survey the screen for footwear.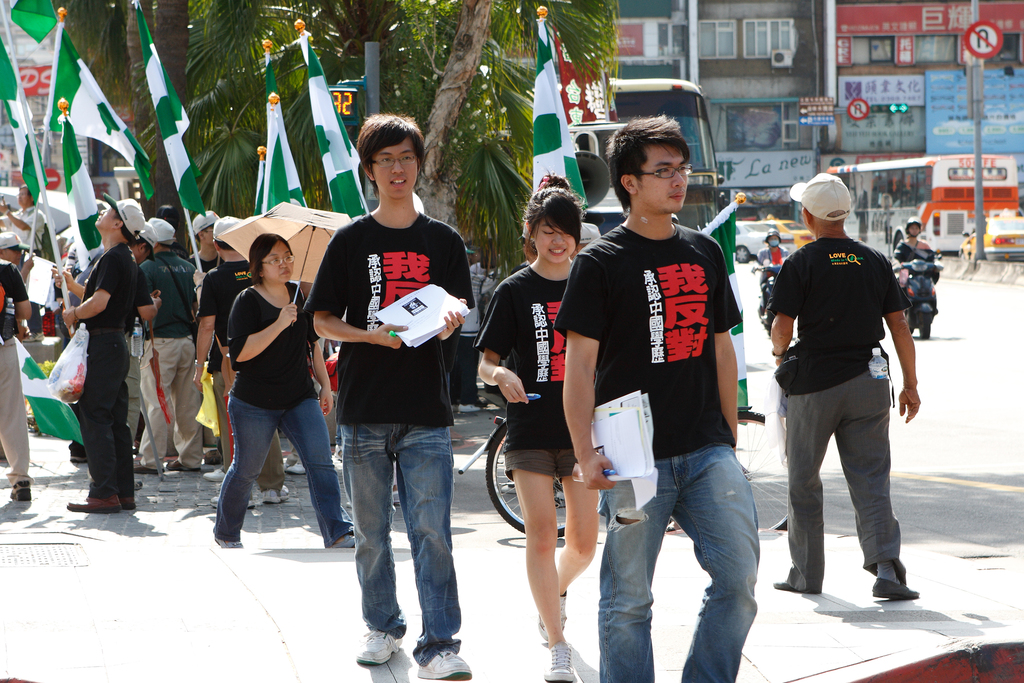
Survey found: Rect(68, 447, 88, 464).
